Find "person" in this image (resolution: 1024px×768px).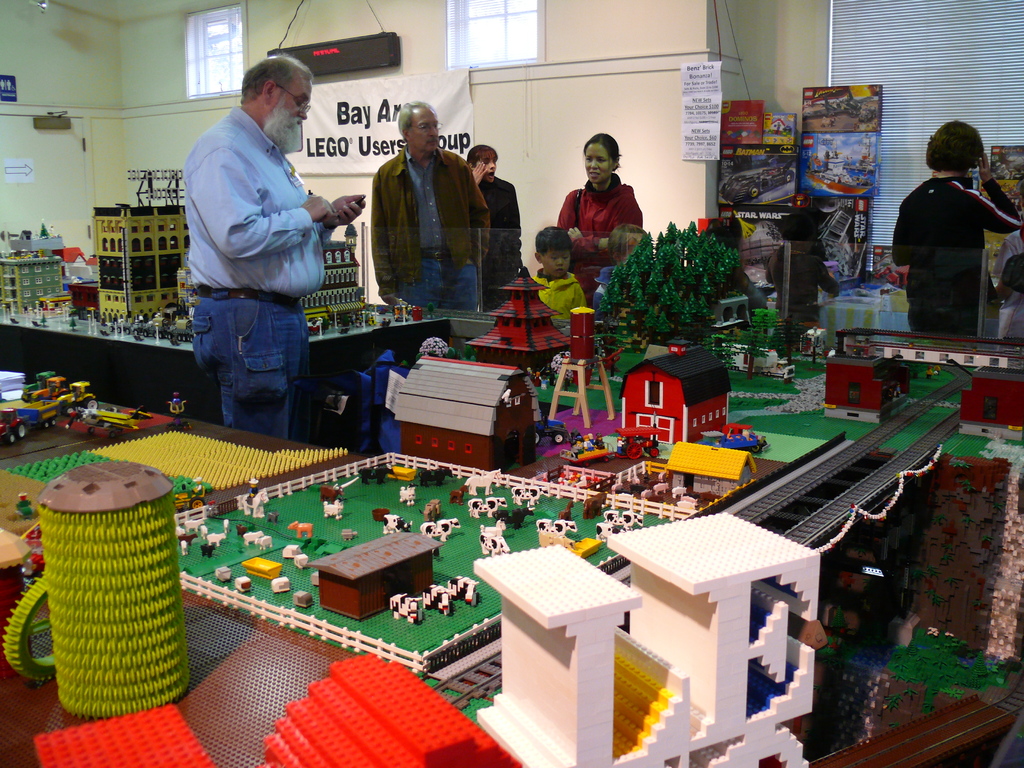
461/125/519/312.
